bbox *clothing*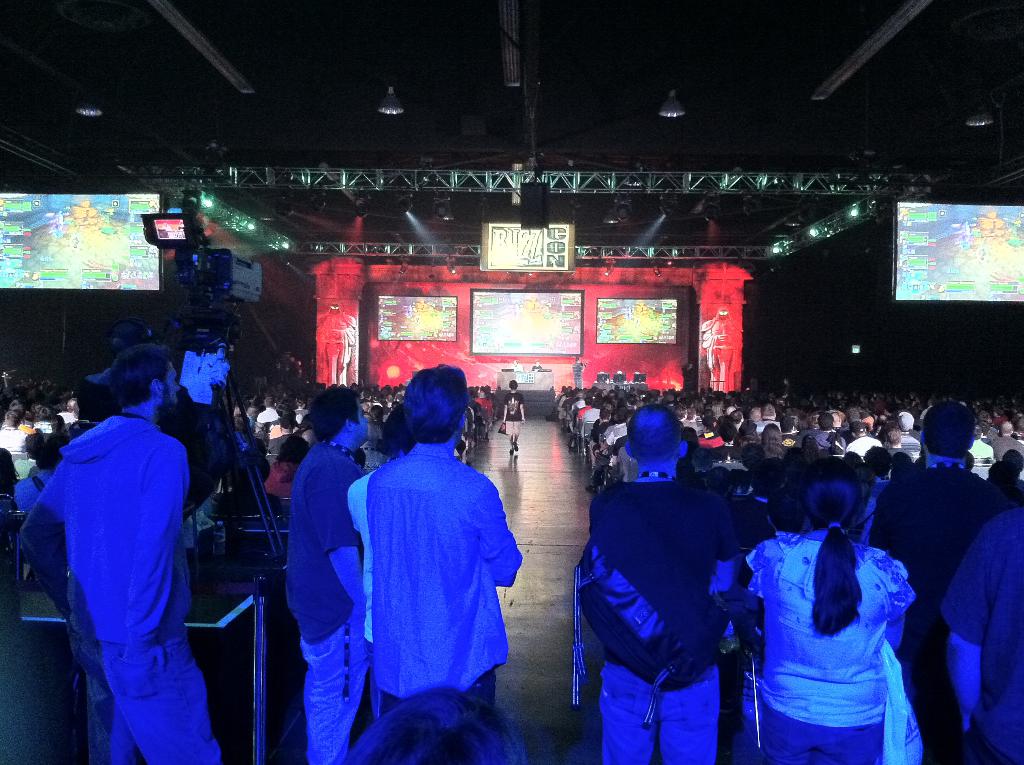
{"left": 342, "top": 454, "right": 532, "bottom": 718}
